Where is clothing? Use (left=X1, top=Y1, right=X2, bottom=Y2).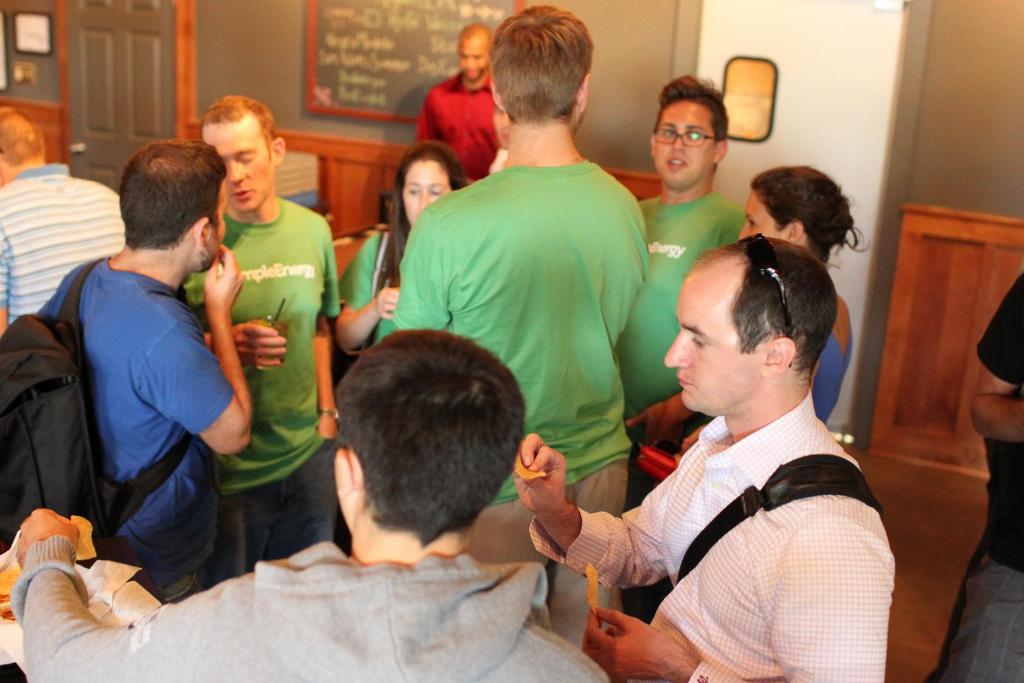
(left=529, top=391, right=896, bottom=682).
